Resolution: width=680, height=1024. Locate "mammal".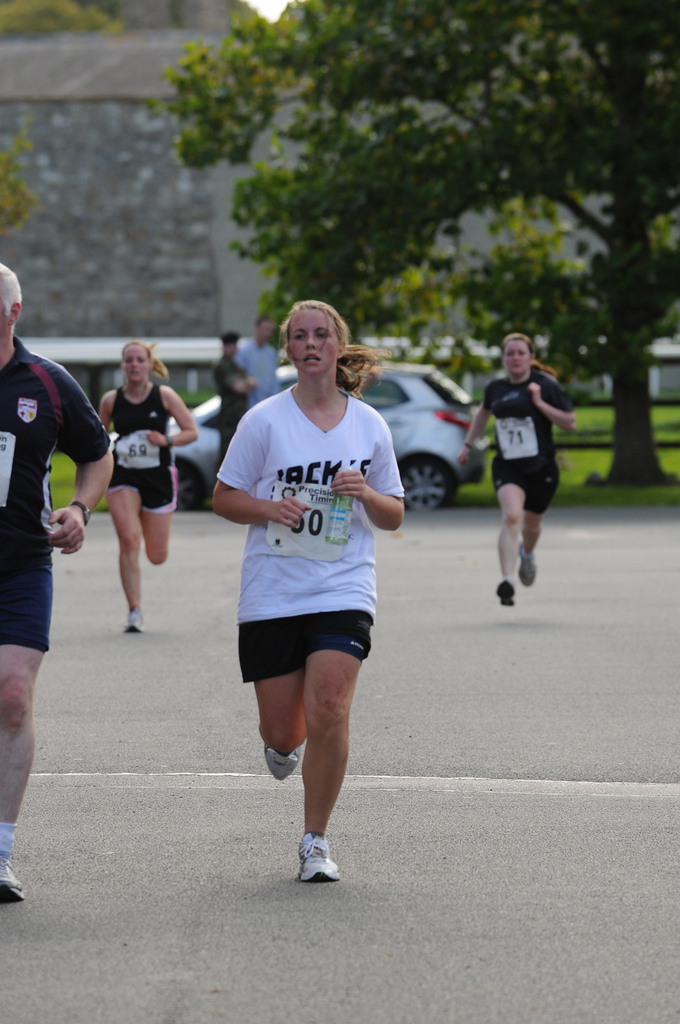
Rect(98, 340, 203, 630).
